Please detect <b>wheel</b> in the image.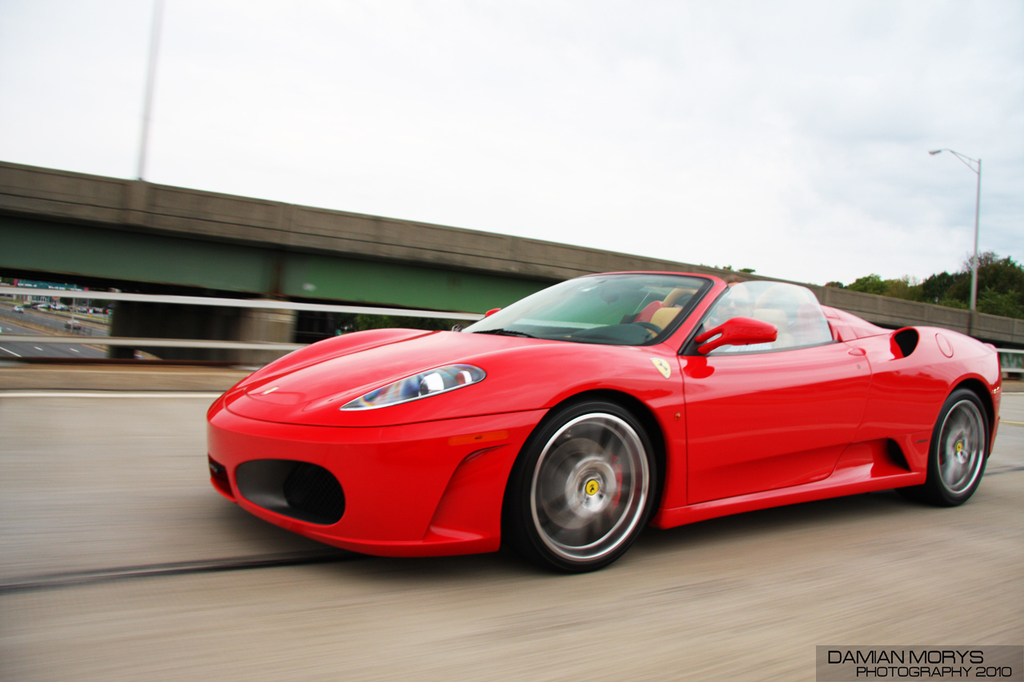
<region>637, 319, 659, 333</region>.
